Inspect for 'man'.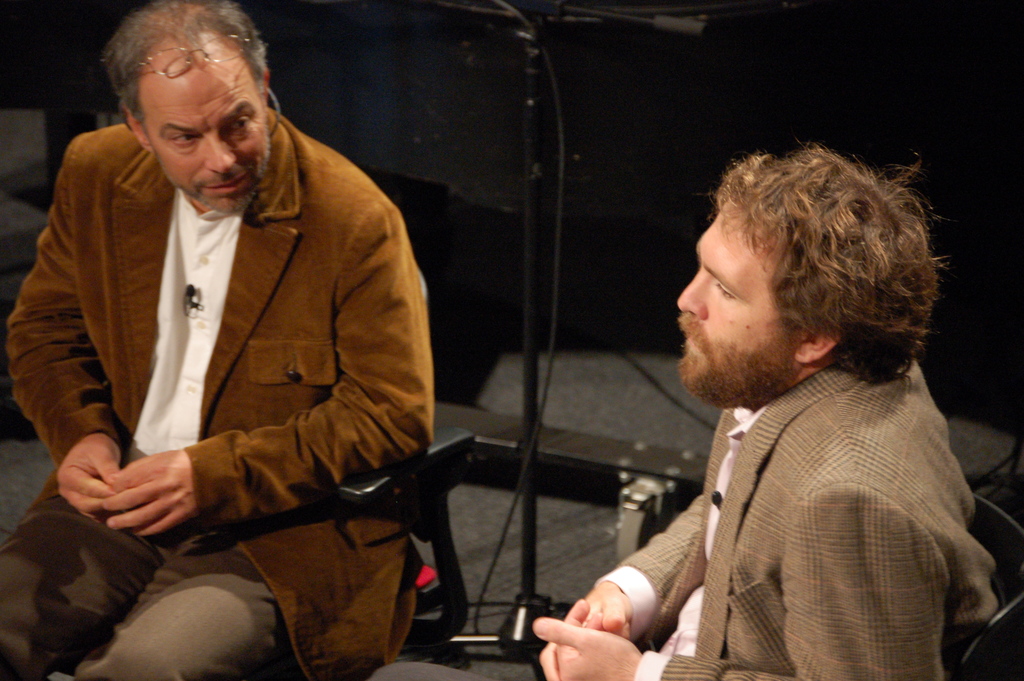
Inspection: rect(21, 13, 465, 657).
